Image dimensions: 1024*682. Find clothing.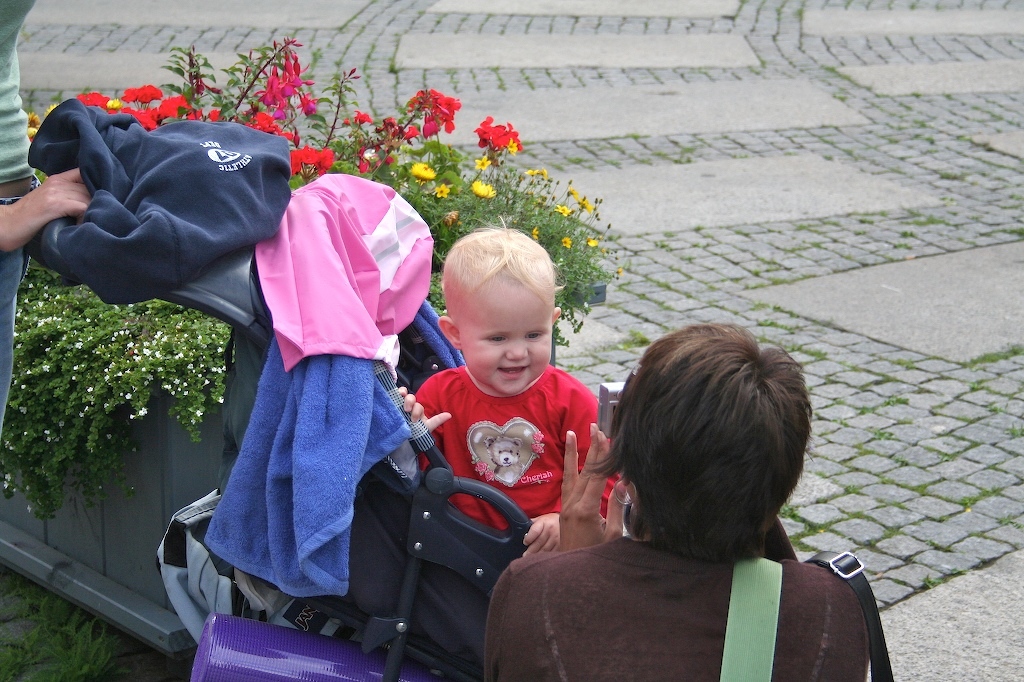
bbox(0, 0, 28, 441).
